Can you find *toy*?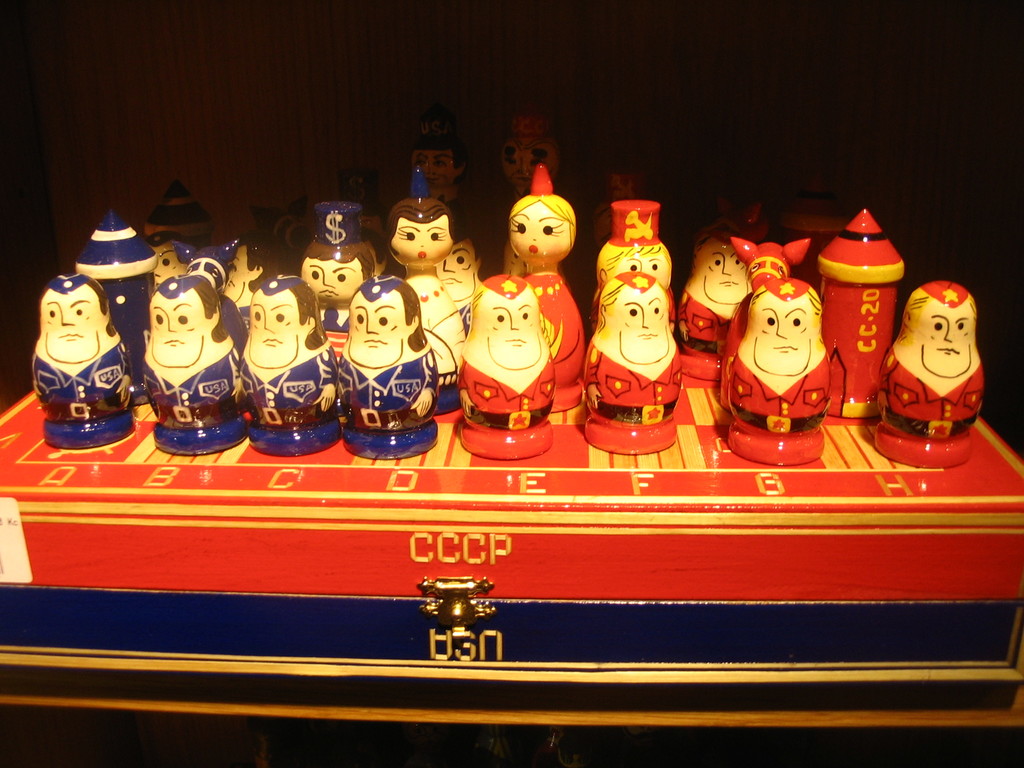
Yes, bounding box: [x1=334, y1=278, x2=442, y2=461].
